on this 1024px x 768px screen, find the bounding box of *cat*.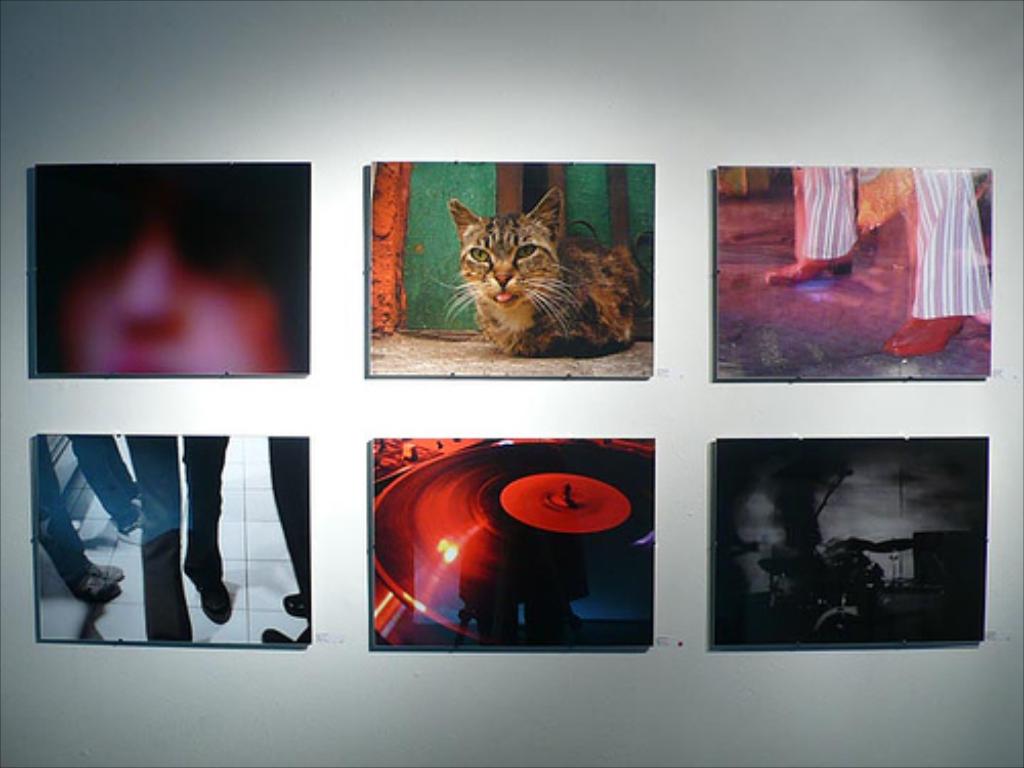
Bounding box: {"x1": 430, "y1": 186, "x2": 641, "y2": 362}.
